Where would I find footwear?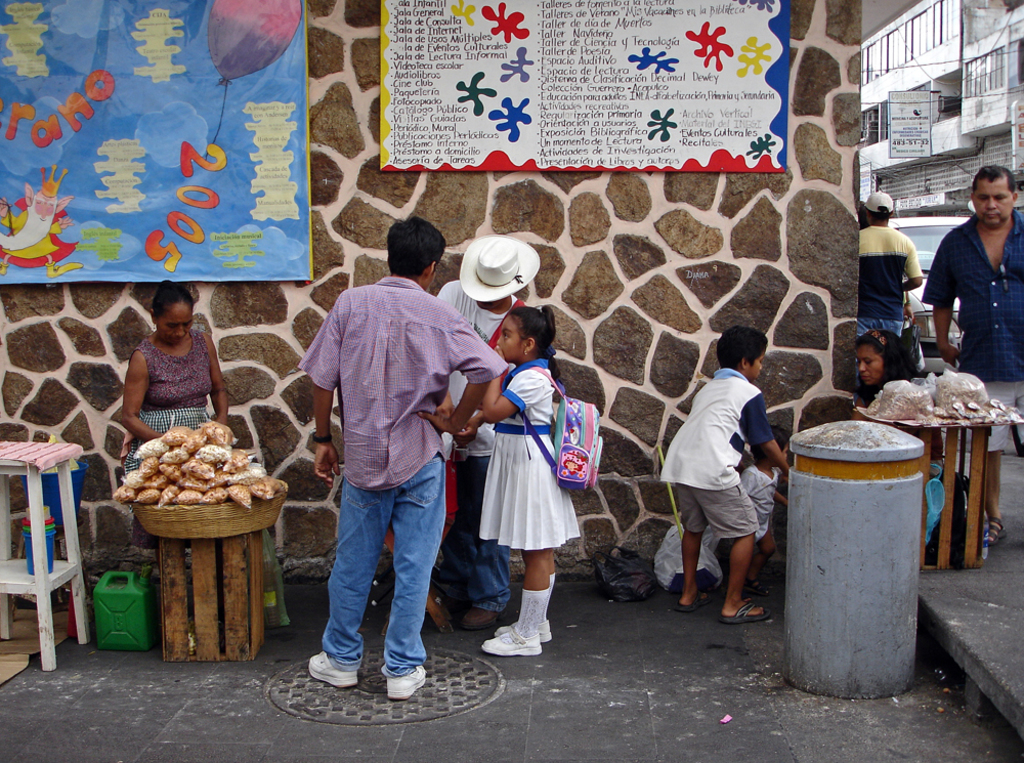
At (304,649,360,692).
